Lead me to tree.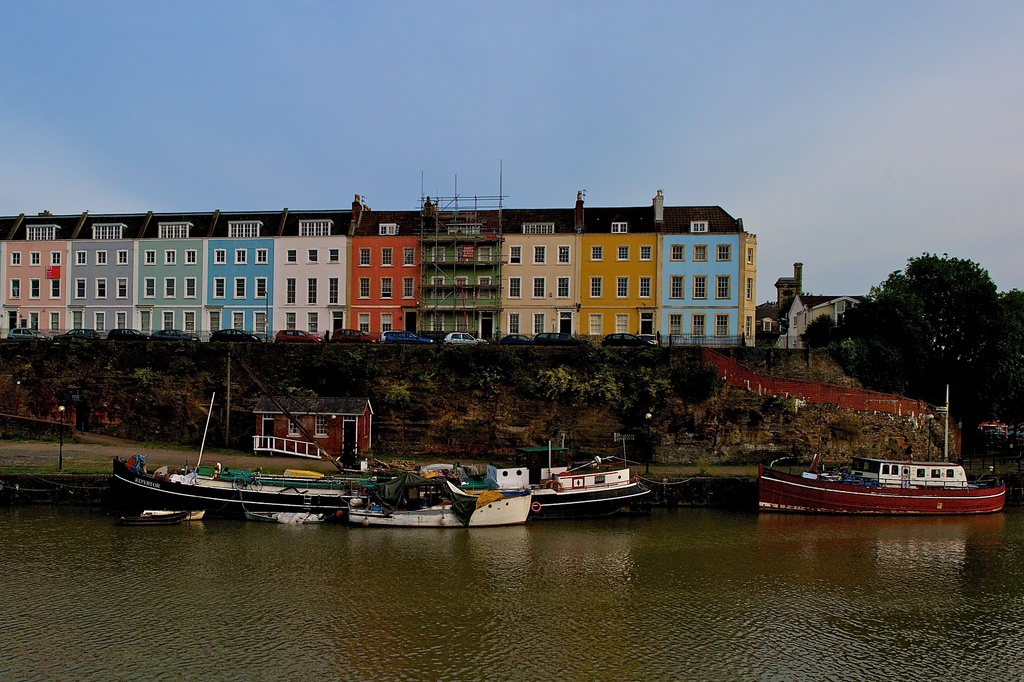
Lead to pyautogui.locateOnScreen(834, 248, 1023, 423).
